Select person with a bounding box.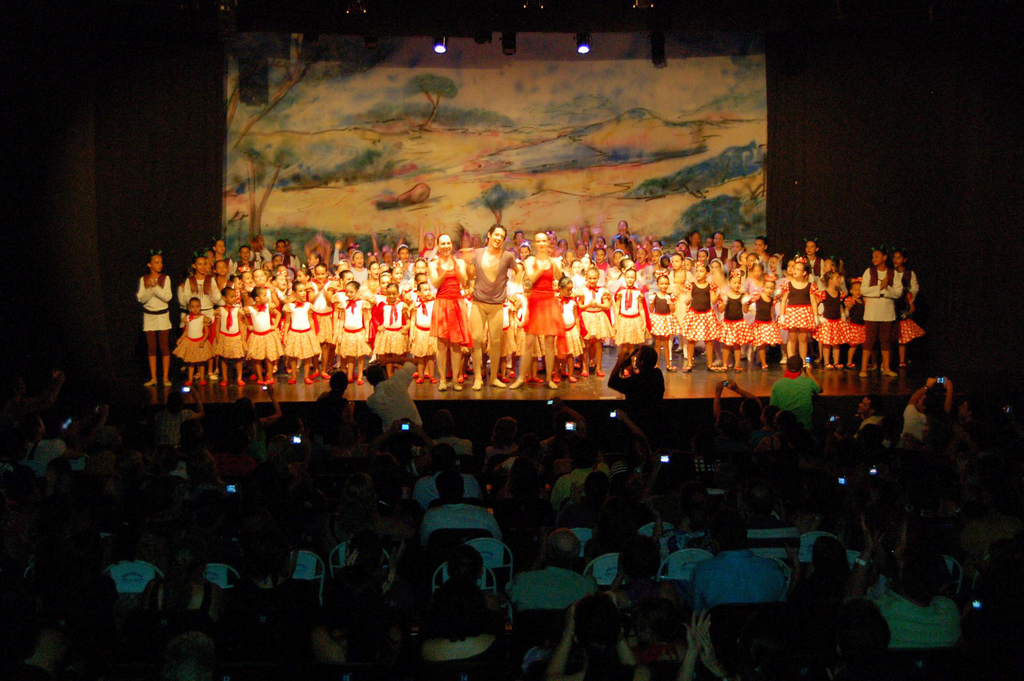
x1=60, y1=428, x2=97, y2=477.
